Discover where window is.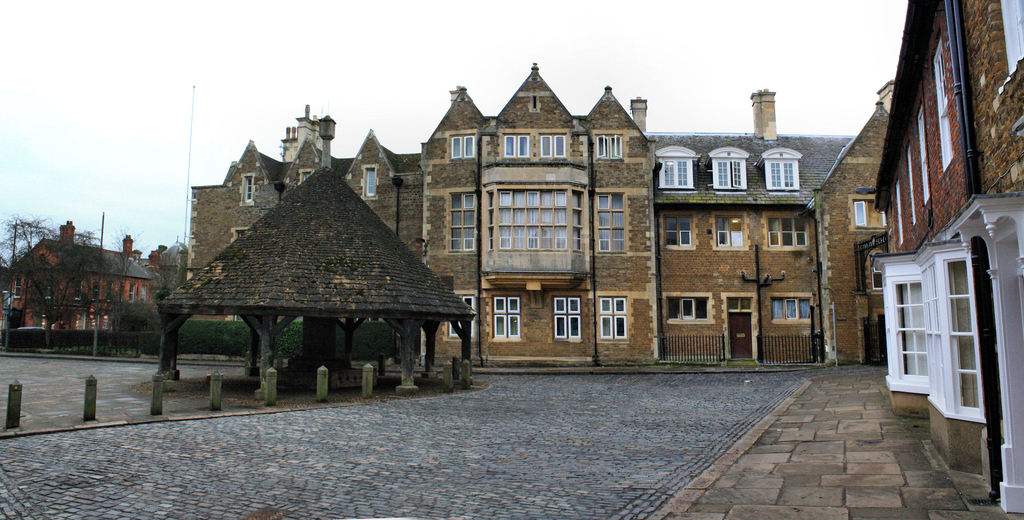
Discovered at {"left": 906, "top": 142, "right": 921, "bottom": 226}.
